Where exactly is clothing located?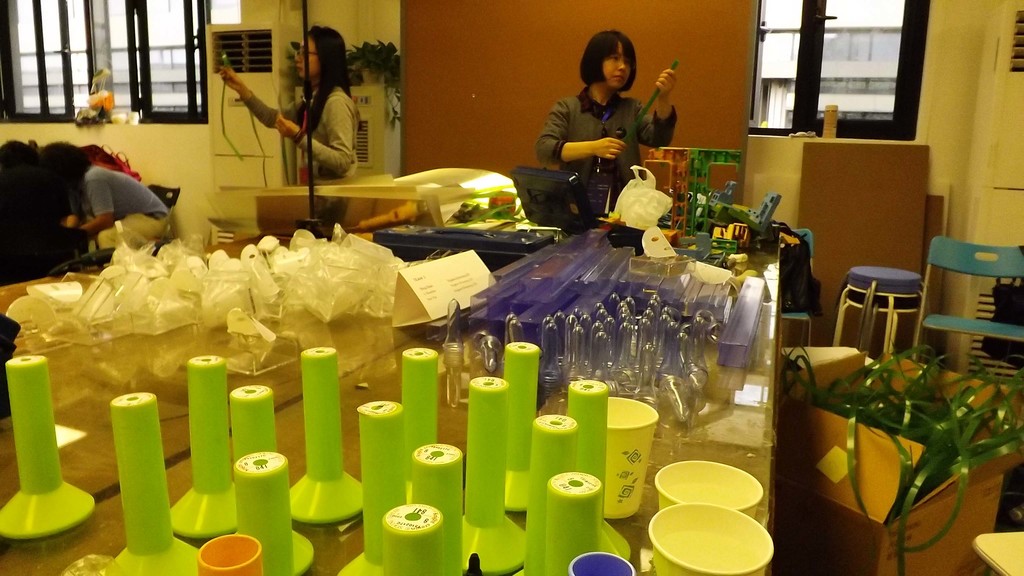
Its bounding box is (x1=71, y1=162, x2=166, y2=254).
